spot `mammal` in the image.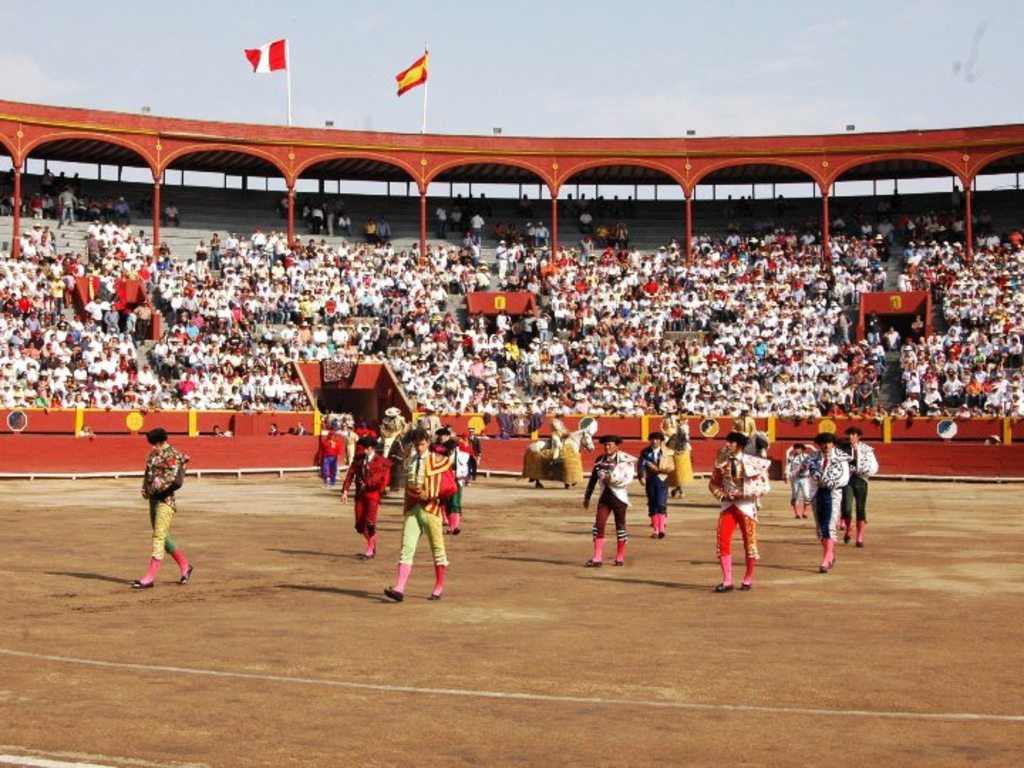
`mammal` found at bbox=[663, 417, 687, 498].
